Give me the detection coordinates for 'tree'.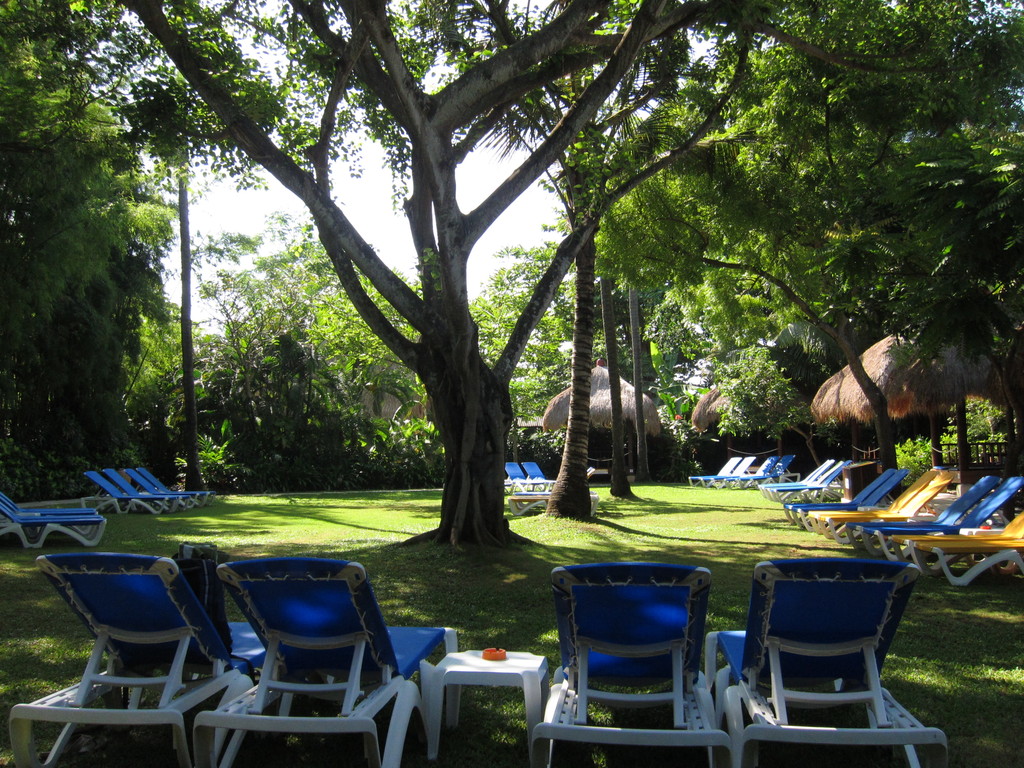
locate(0, 0, 994, 559).
